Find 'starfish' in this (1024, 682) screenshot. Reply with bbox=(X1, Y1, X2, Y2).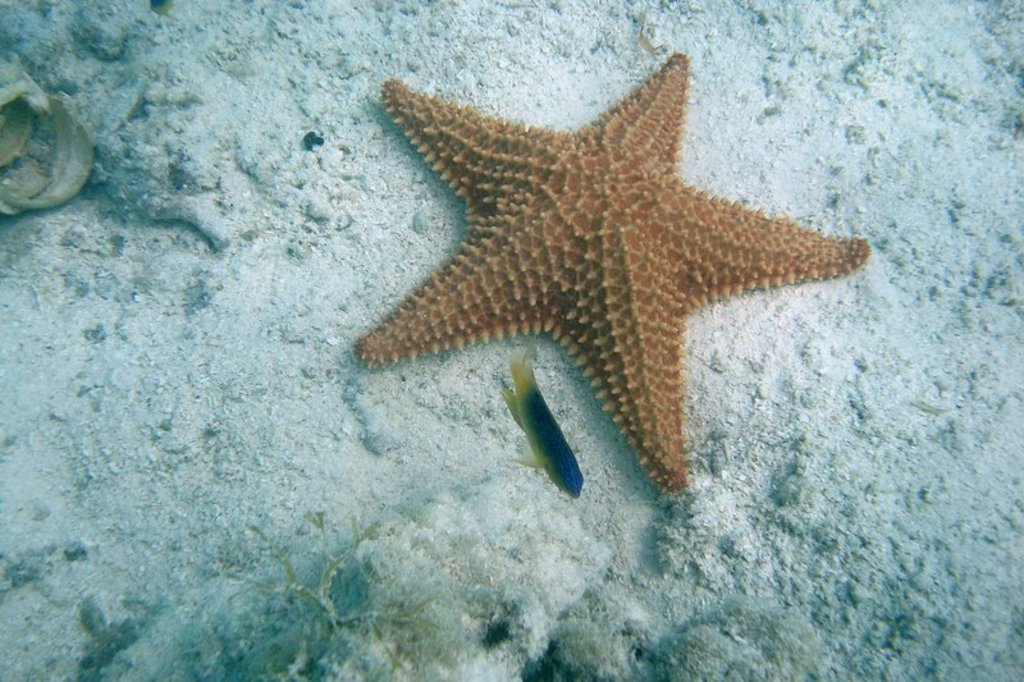
bbox=(357, 51, 868, 493).
